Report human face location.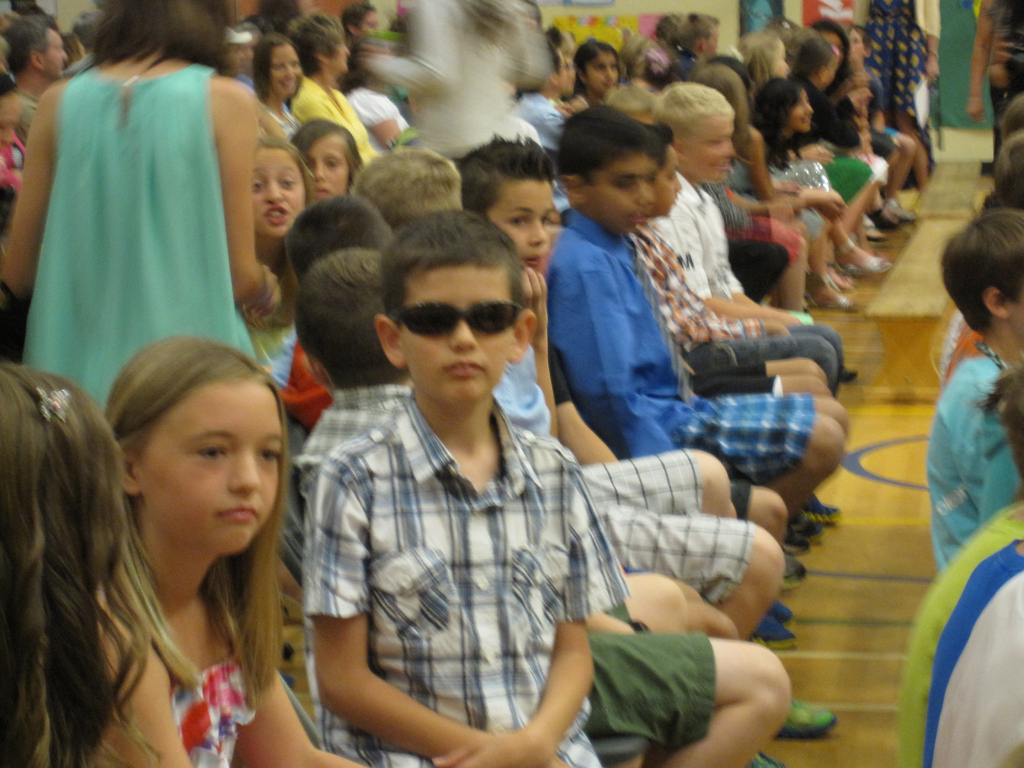
Report: 794 83 814 132.
